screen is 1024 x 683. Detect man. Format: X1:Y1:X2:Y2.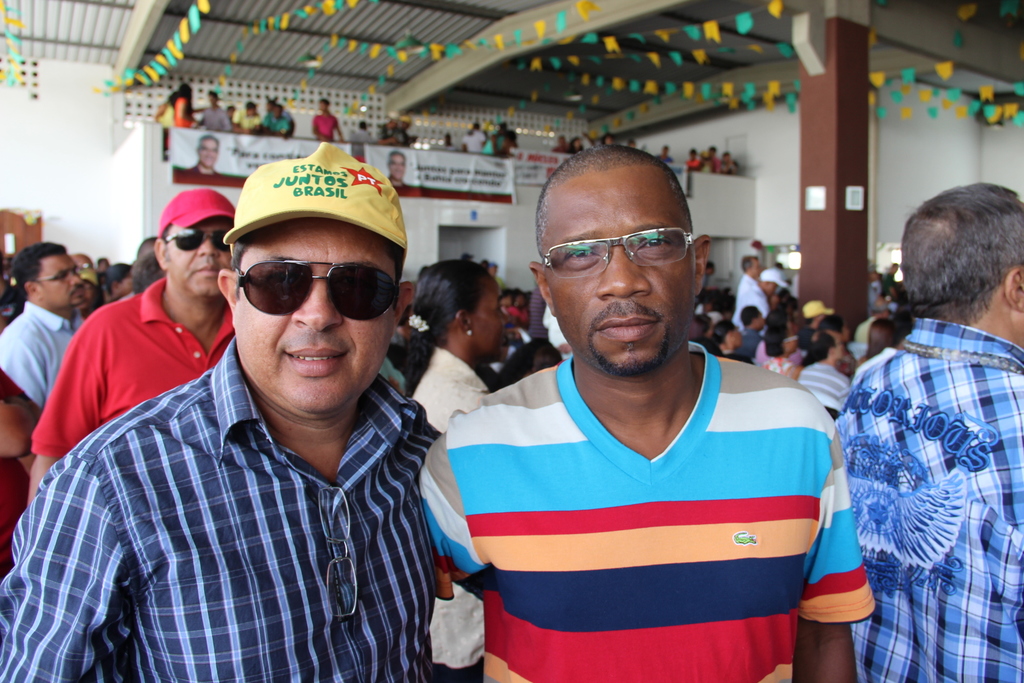
194:135:216:172.
